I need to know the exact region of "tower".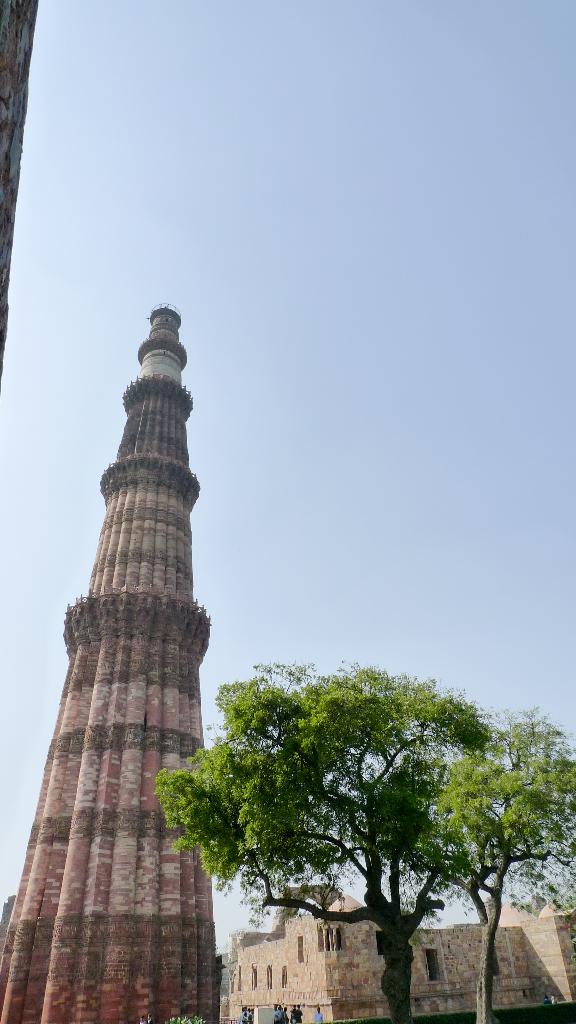
Region: 0,312,216,1023.
